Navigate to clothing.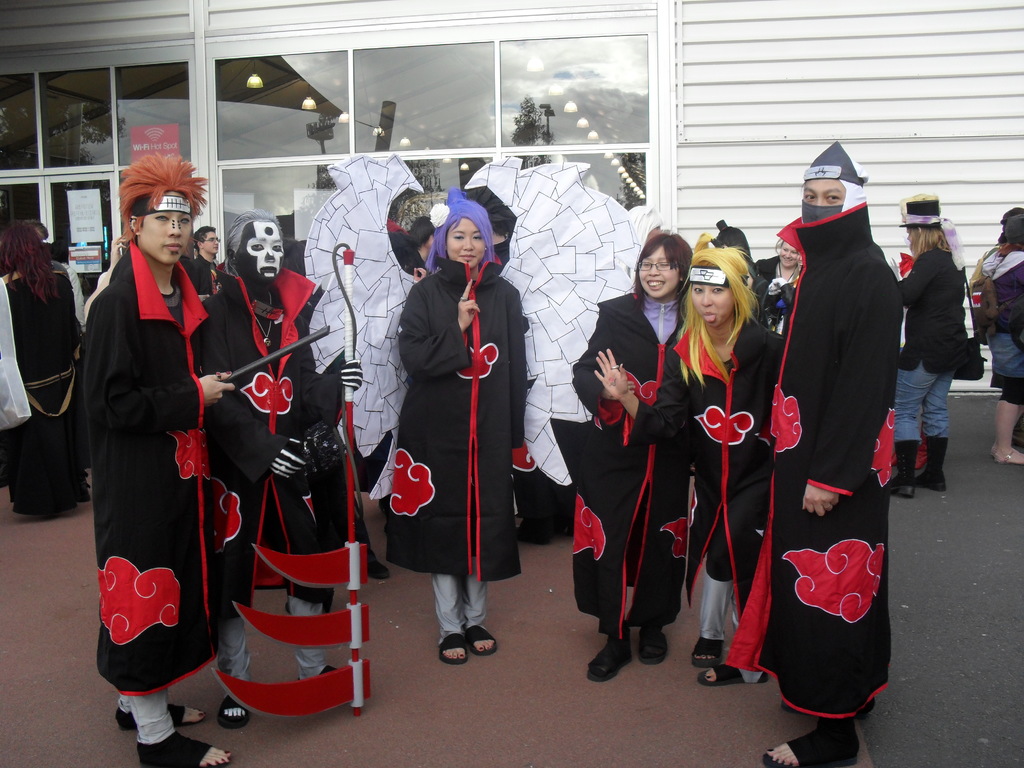
Navigation target: rect(572, 289, 694, 628).
